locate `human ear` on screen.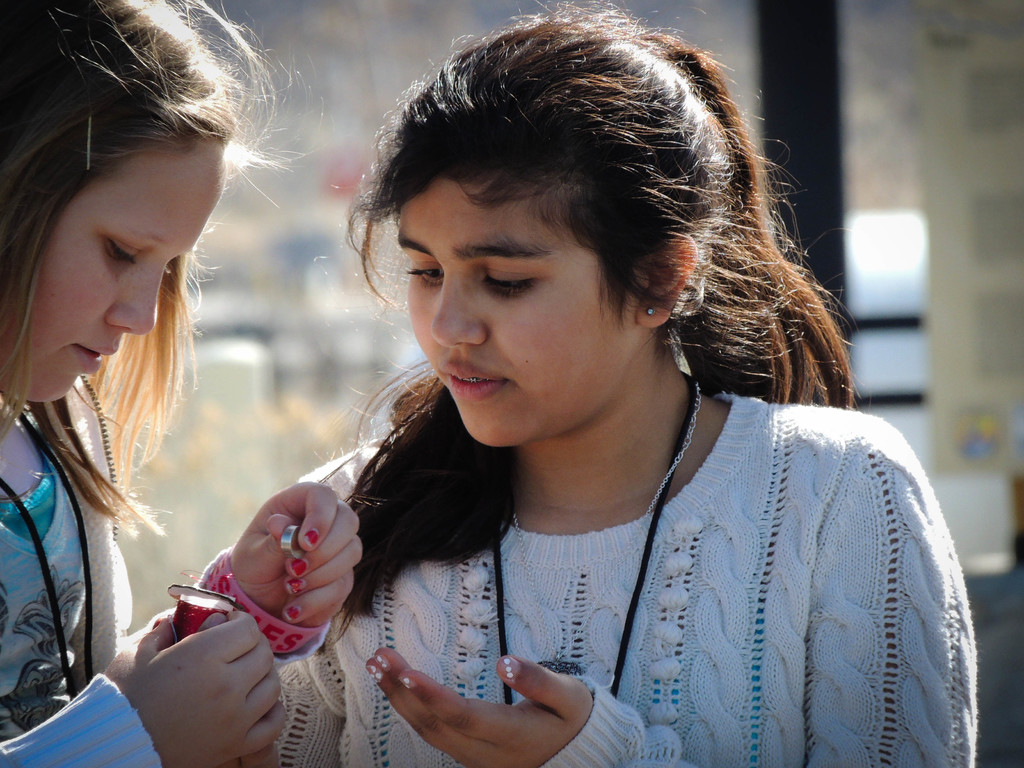
On screen at [636, 233, 698, 327].
